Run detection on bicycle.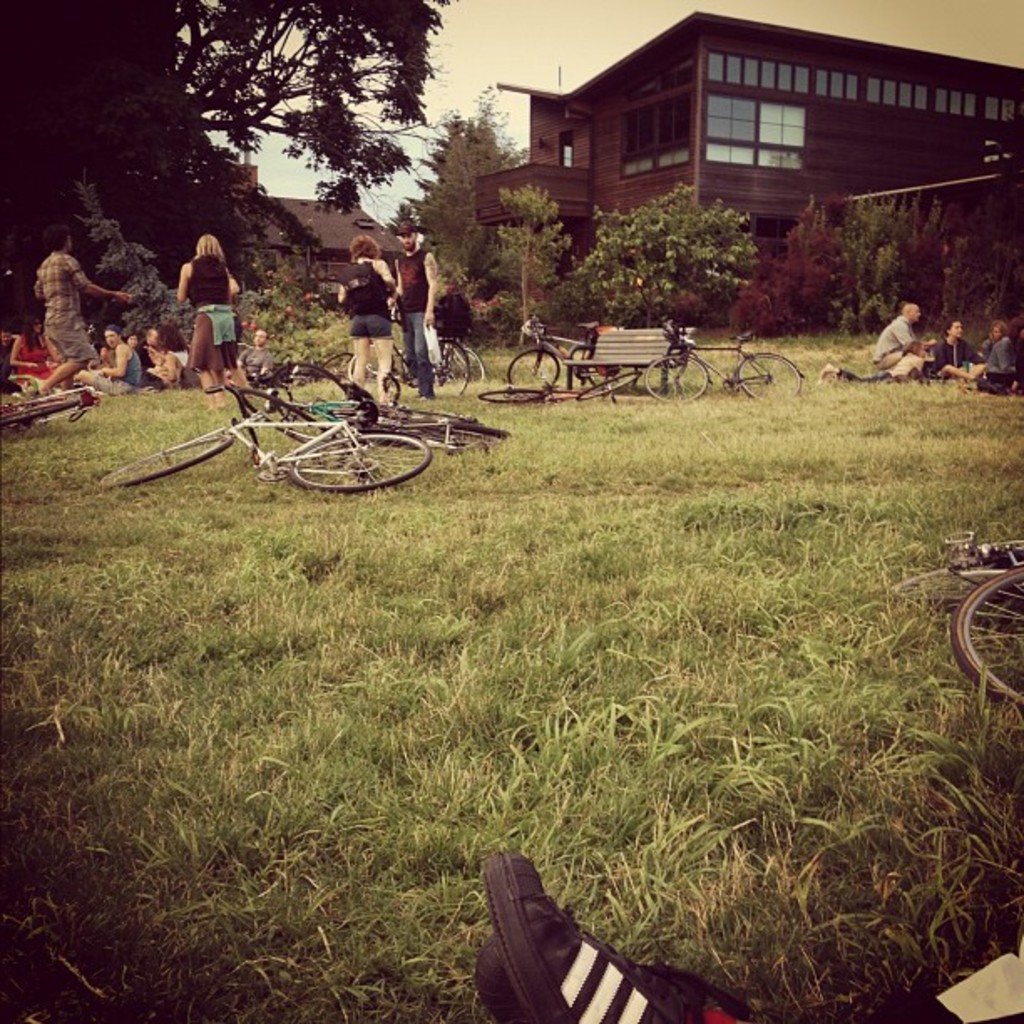
Result: bbox=[368, 310, 474, 398].
